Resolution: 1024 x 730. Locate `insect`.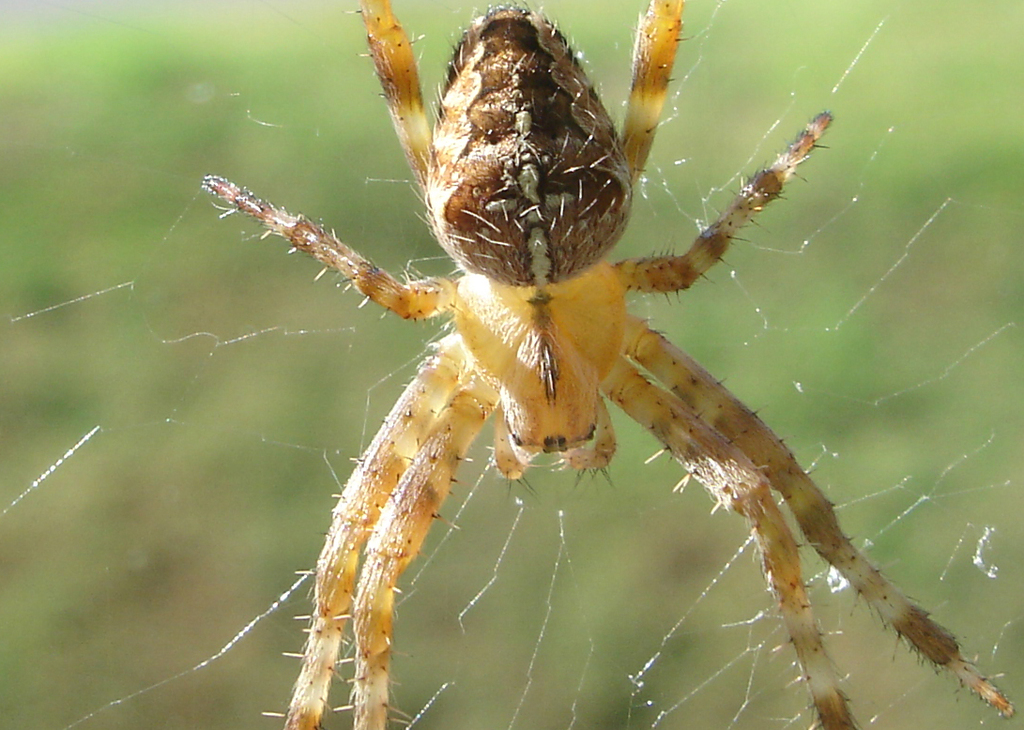
204/0/1019/729.
